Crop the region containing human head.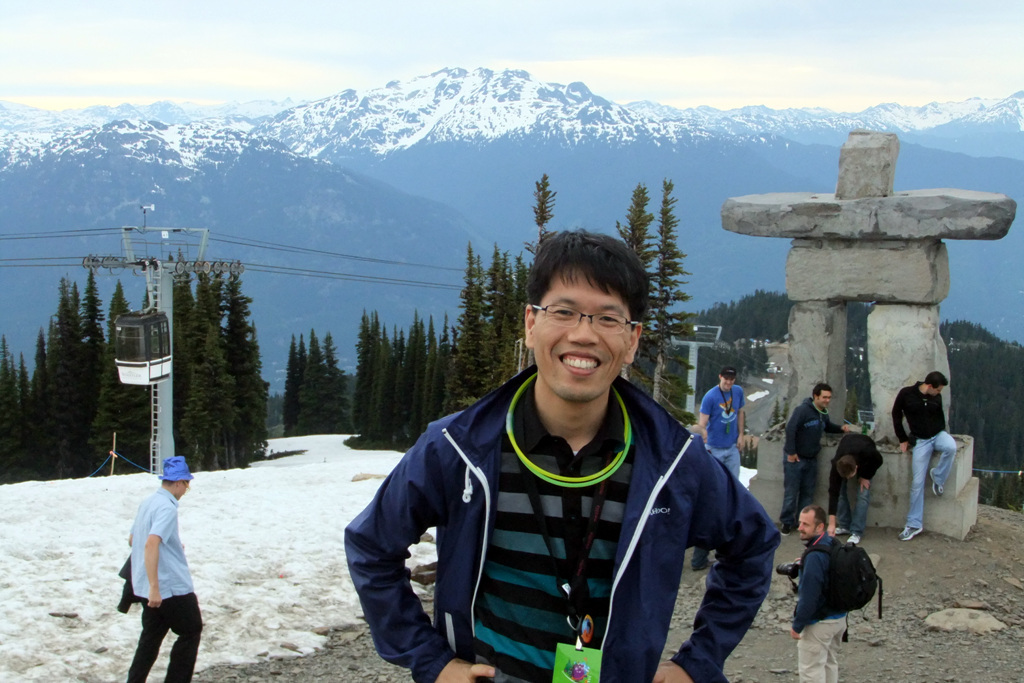
Crop region: x1=839, y1=451, x2=855, y2=483.
